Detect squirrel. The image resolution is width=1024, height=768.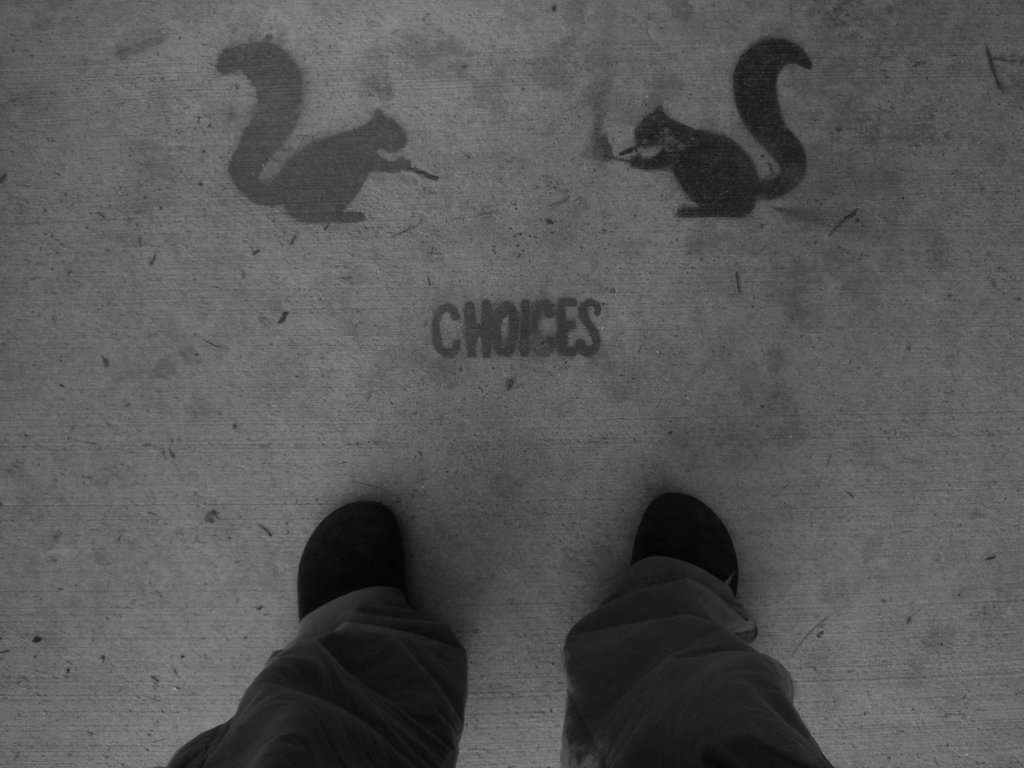
(218, 42, 412, 220).
